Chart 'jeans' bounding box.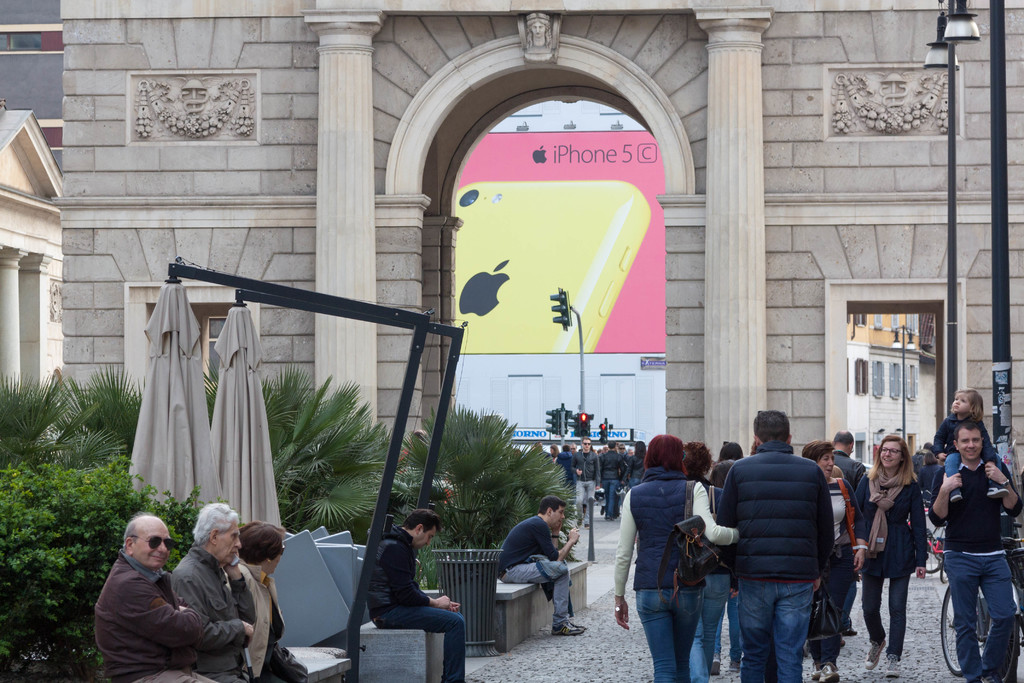
Charted: bbox=(506, 555, 572, 628).
